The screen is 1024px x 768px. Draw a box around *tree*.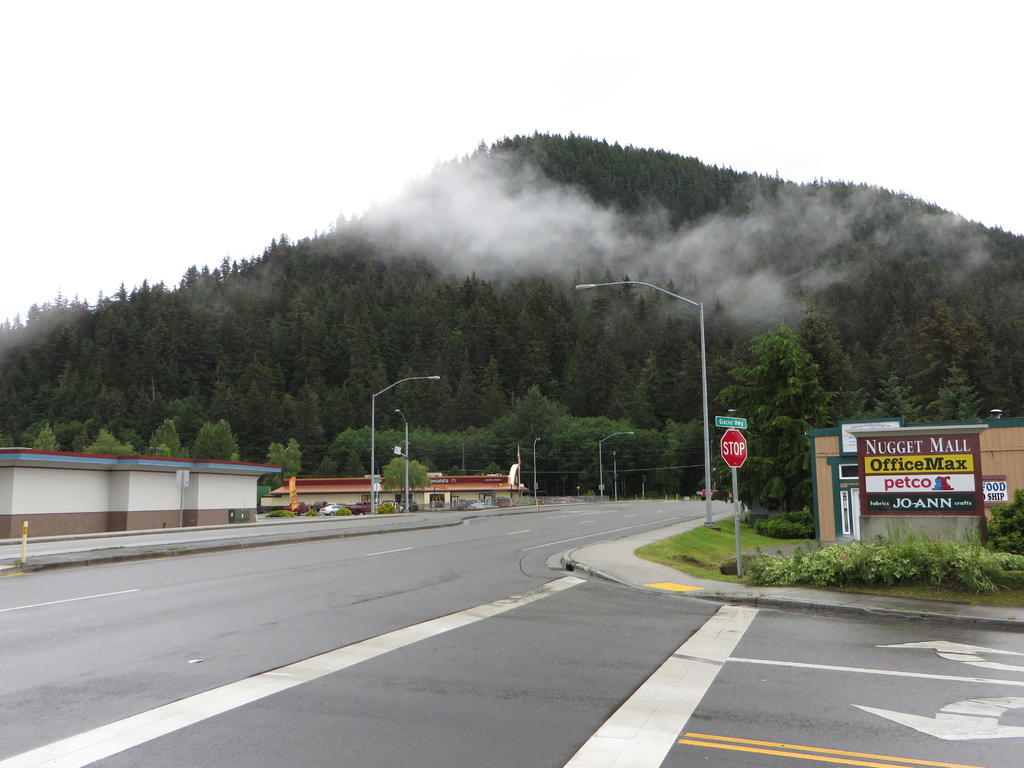
locate(190, 418, 244, 465).
